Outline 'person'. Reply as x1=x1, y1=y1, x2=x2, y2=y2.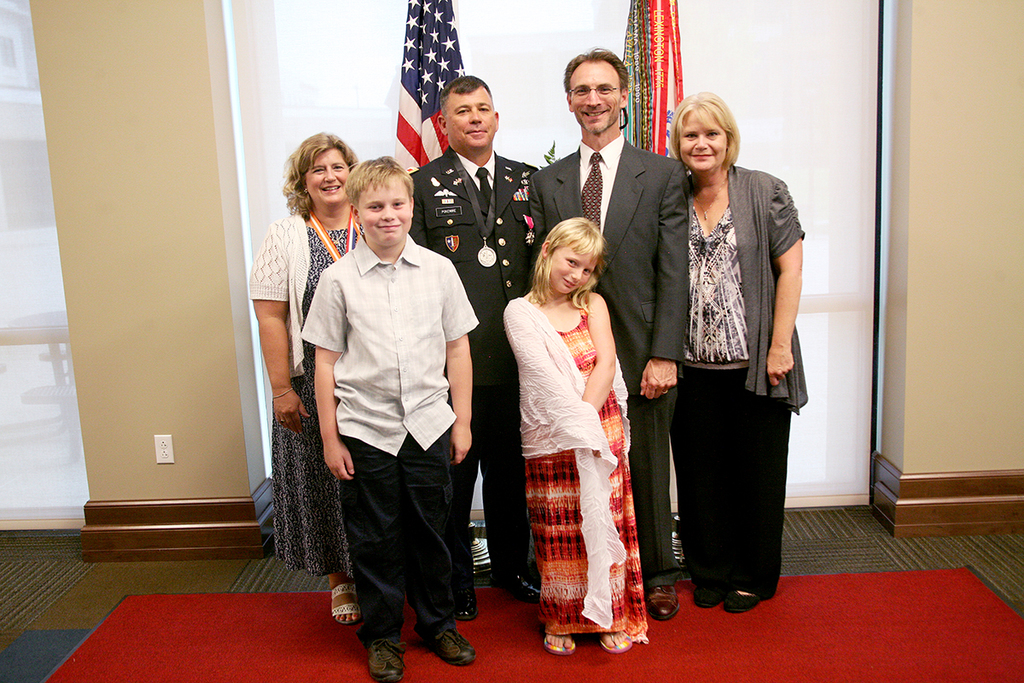
x1=670, y1=88, x2=811, y2=612.
